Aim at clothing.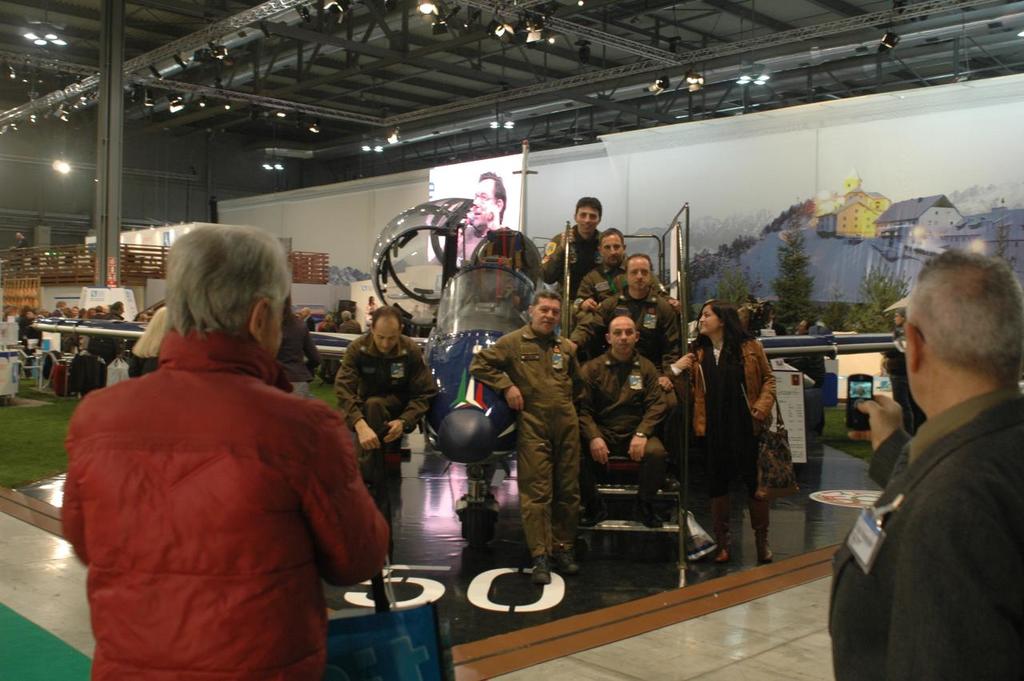
Aimed at box(314, 323, 330, 335).
